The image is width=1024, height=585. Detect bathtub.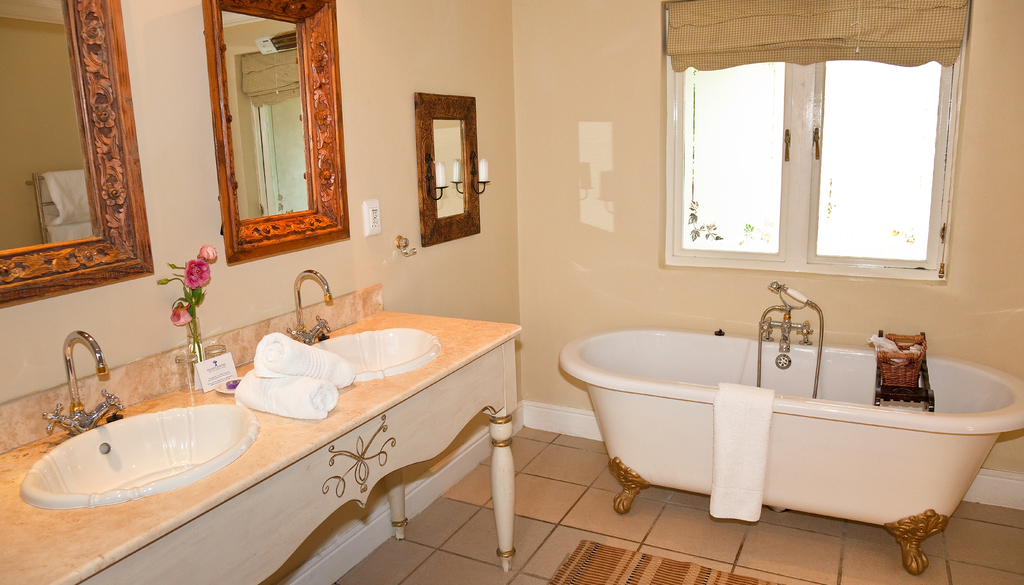
Detection: detection(554, 281, 1023, 580).
